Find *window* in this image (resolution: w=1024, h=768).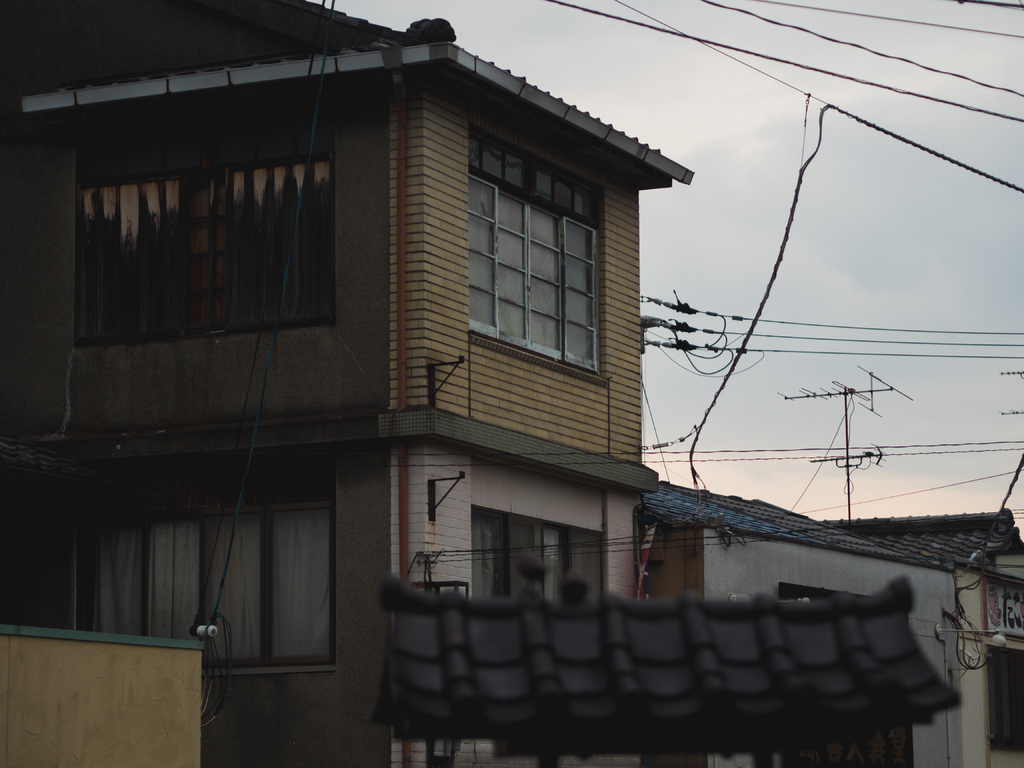
<region>75, 118, 328, 340</region>.
